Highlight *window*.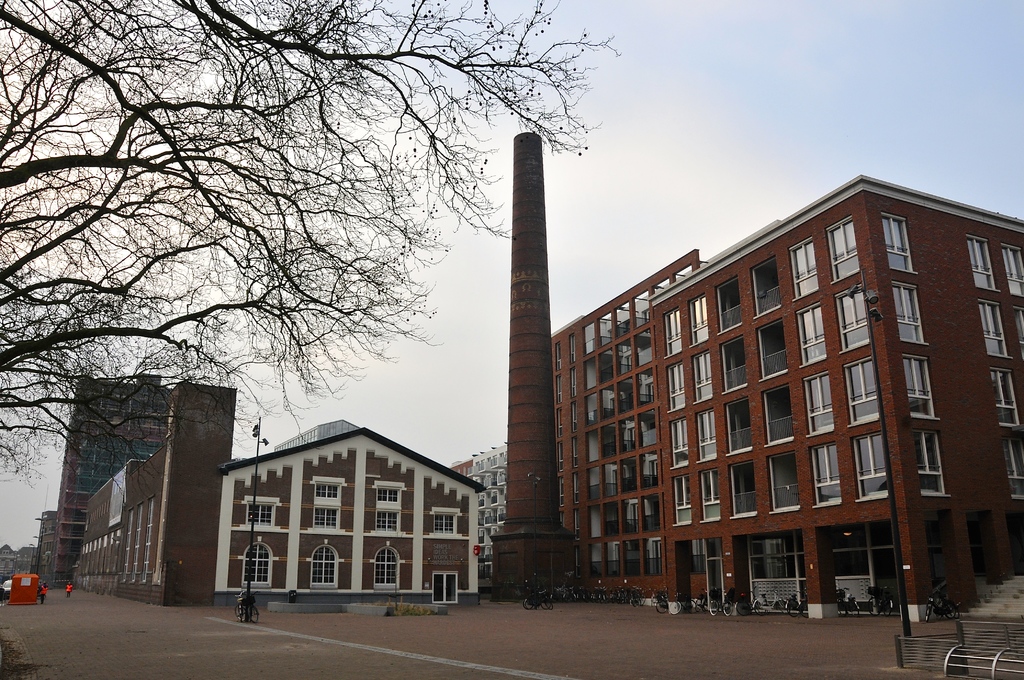
Highlighted region: [x1=667, y1=360, x2=688, y2=414].
